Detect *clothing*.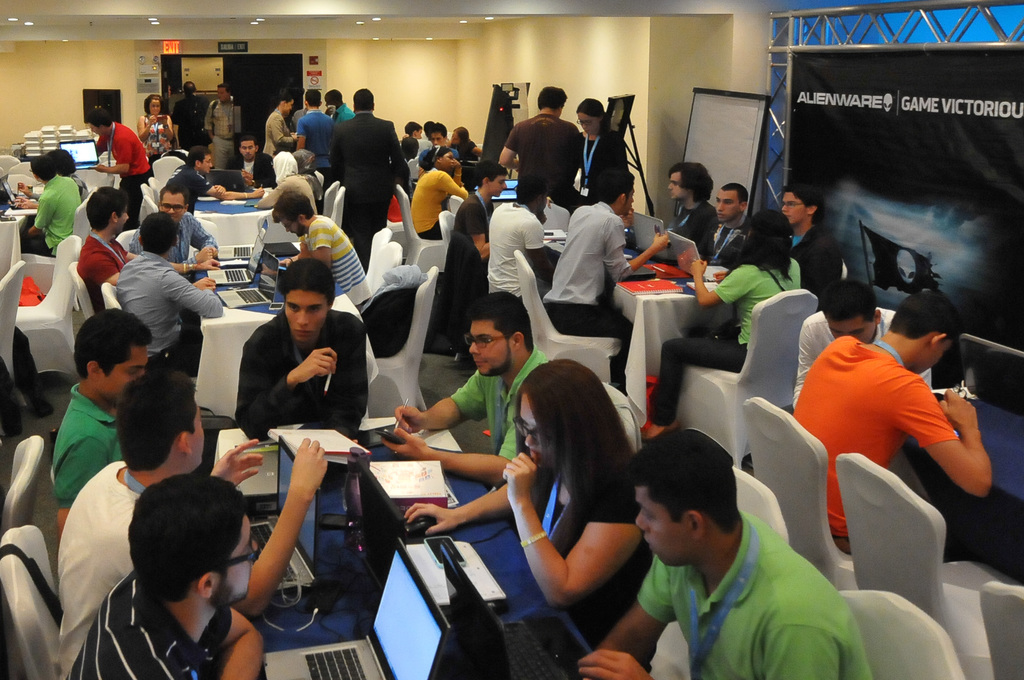
Detected at 55/455/147/679.
